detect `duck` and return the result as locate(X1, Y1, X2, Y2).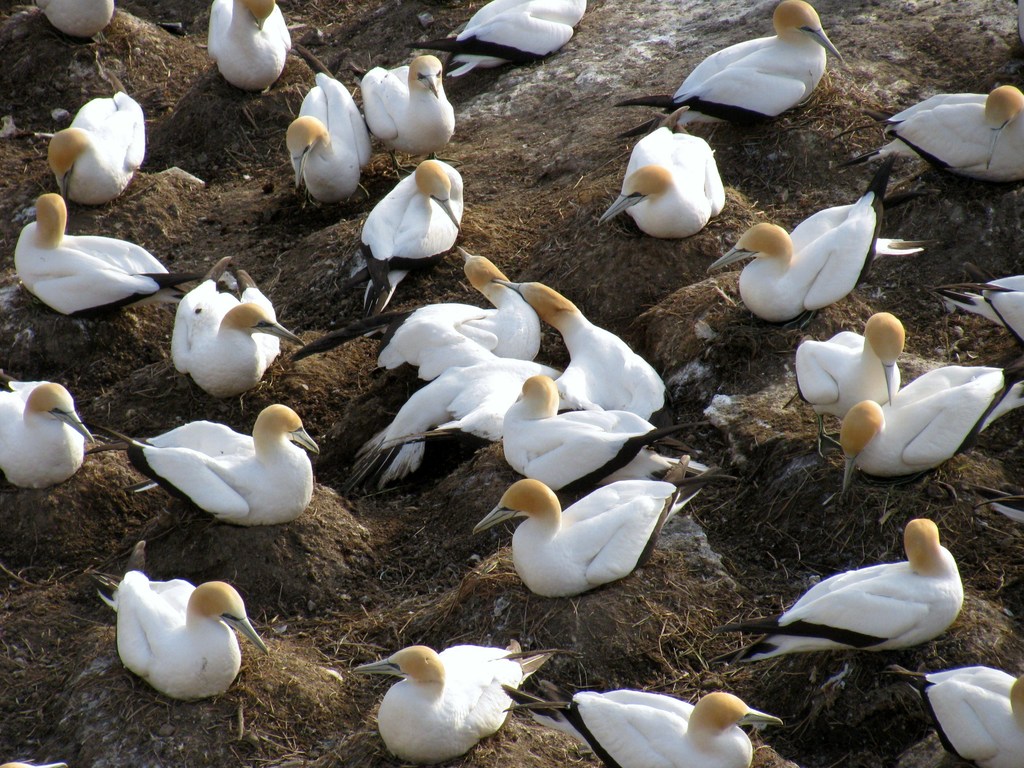
locate(36, 0, 117, 36).
